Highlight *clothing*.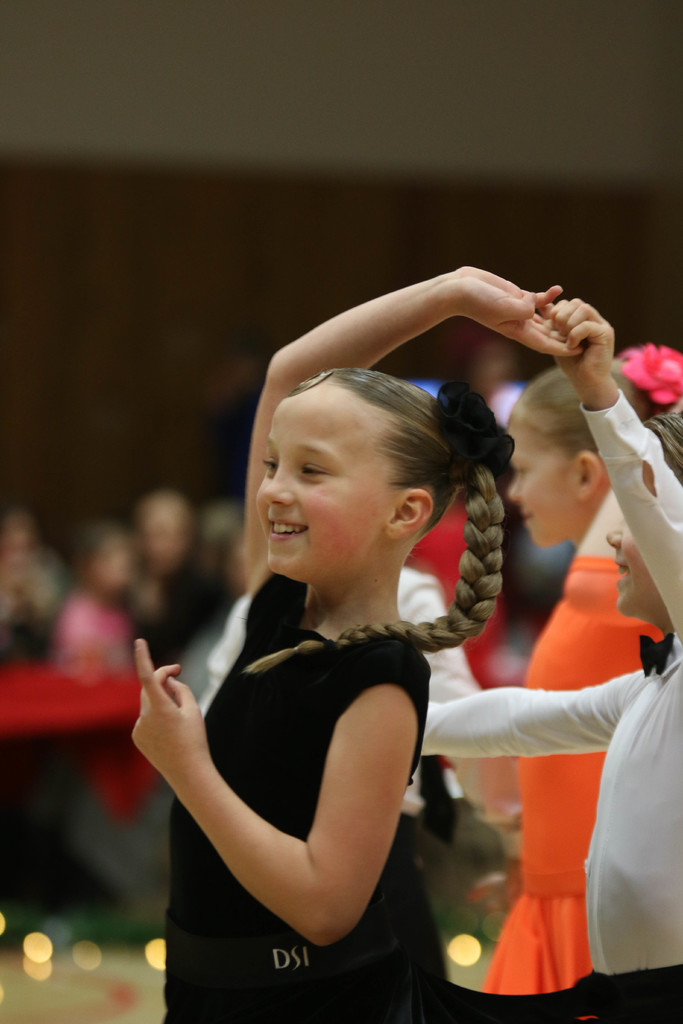
Highlighted region: 470,547,672,1023.
